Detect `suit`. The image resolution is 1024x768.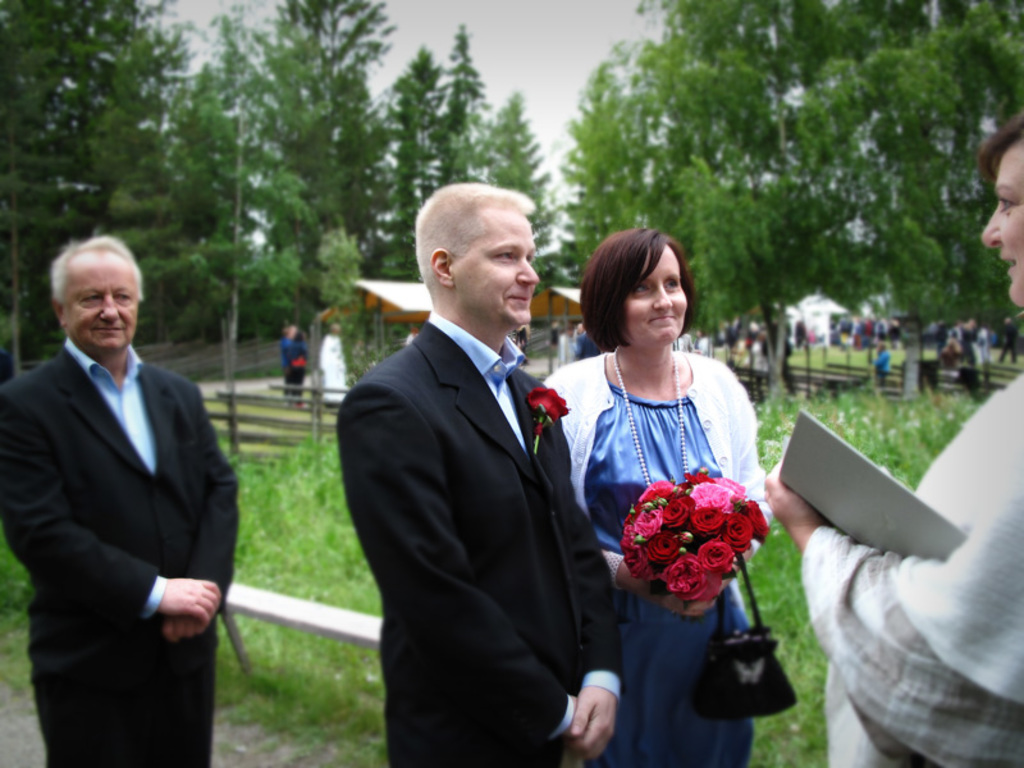
box=[329, 177, 616, 767].
